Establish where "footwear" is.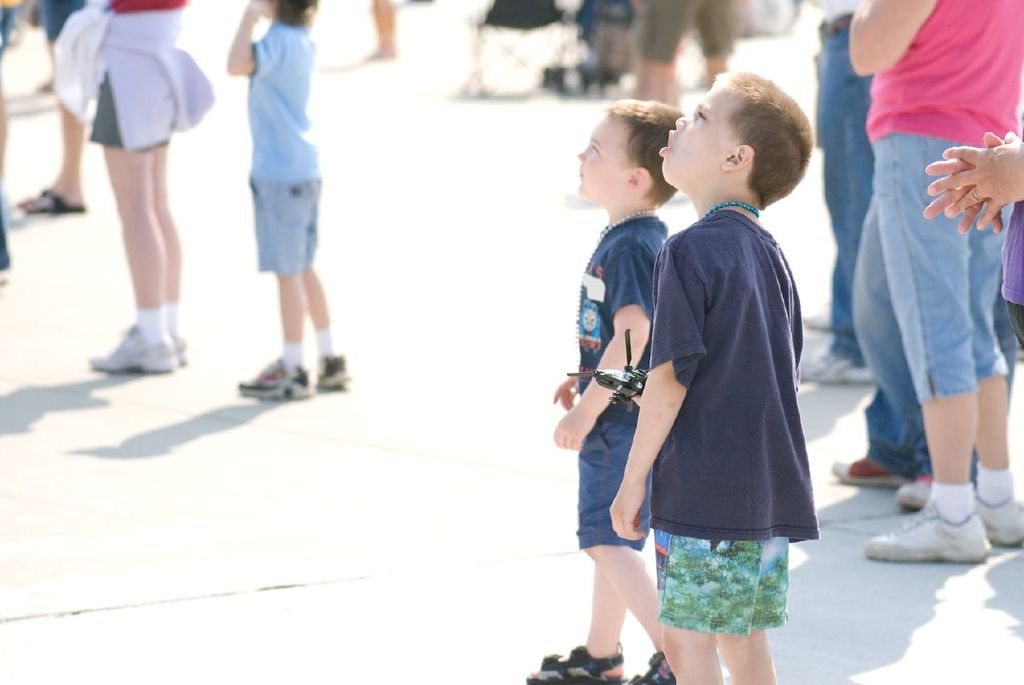
Established at <bbox>878, 475, 1002, 581</bbox>.
